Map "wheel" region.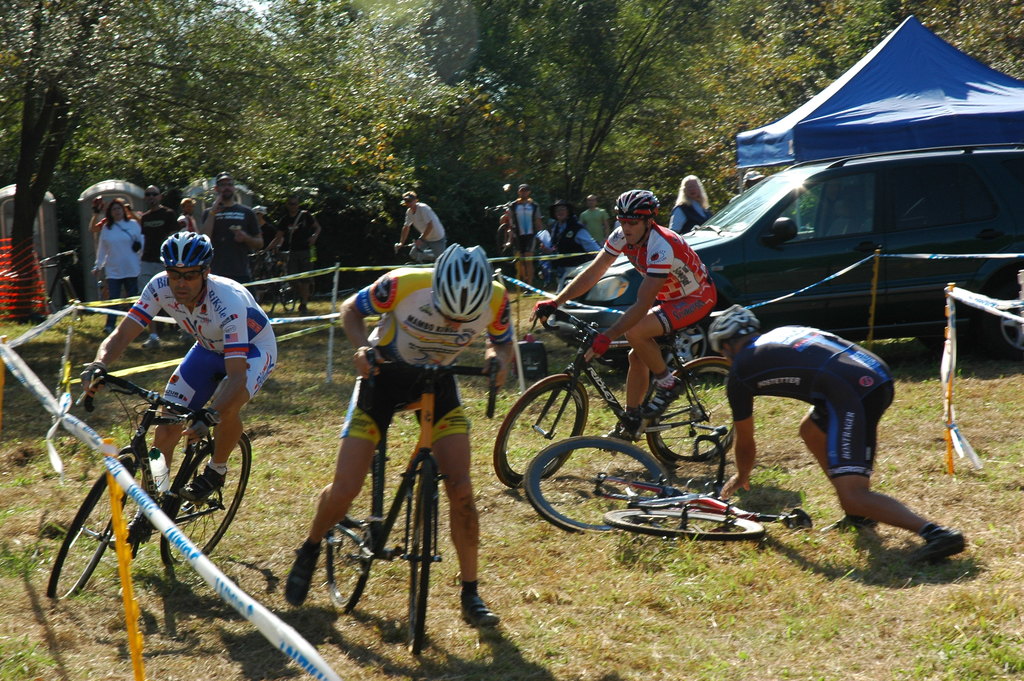
Mapped to rect(518, 431, 673, 532).
